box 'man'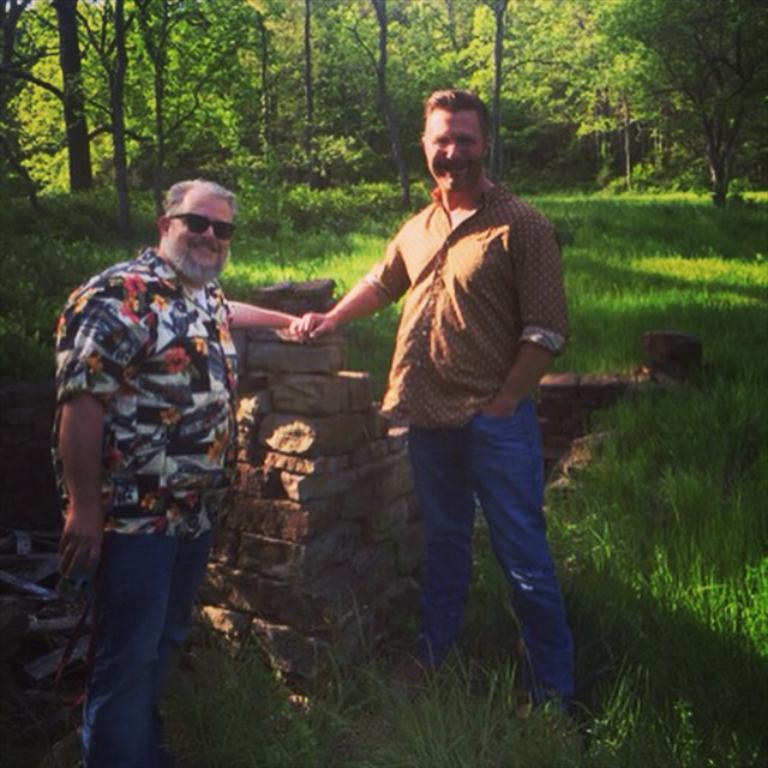
BBox(284, 89, 599, 739)
